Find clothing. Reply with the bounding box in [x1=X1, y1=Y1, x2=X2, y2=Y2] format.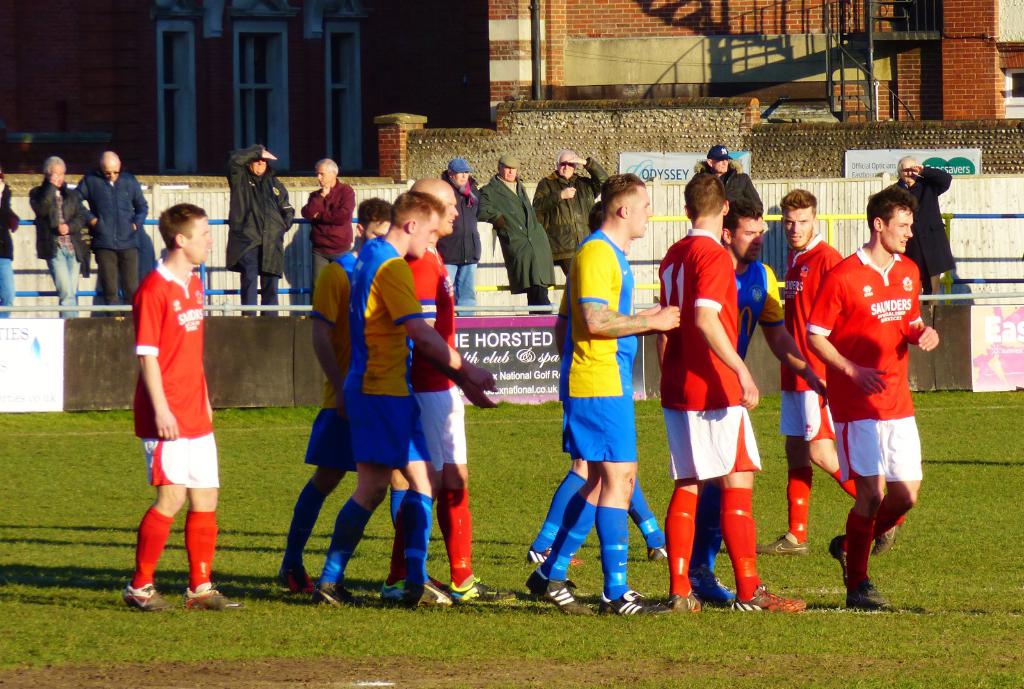
[x1=473, y1=179, x2=560, y2=314].
